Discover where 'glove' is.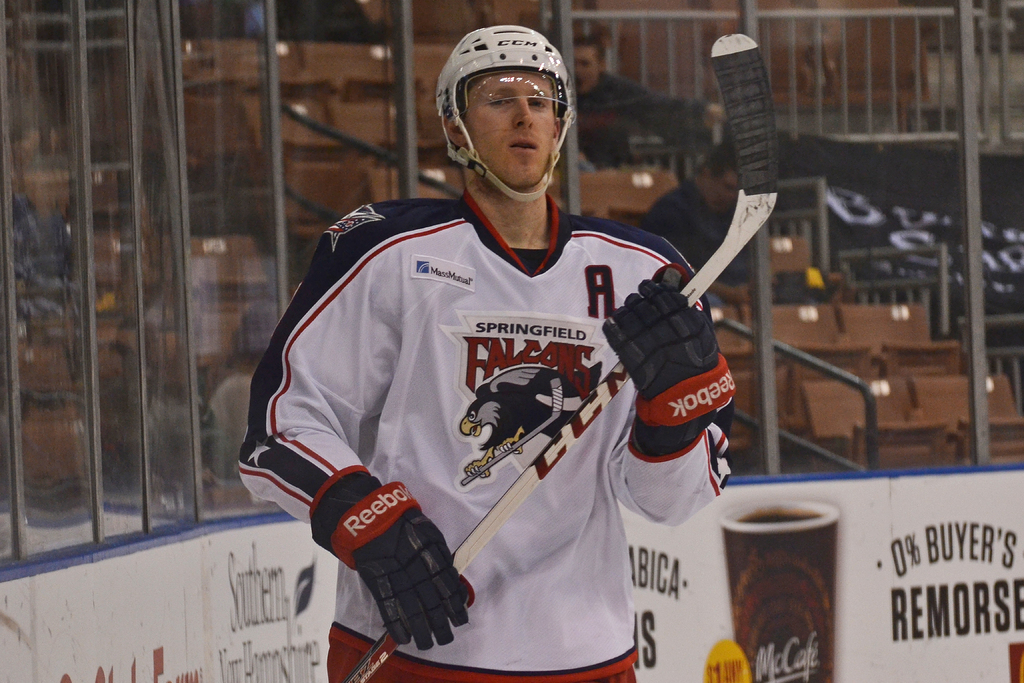
Discovered at (312,465,481,646).
